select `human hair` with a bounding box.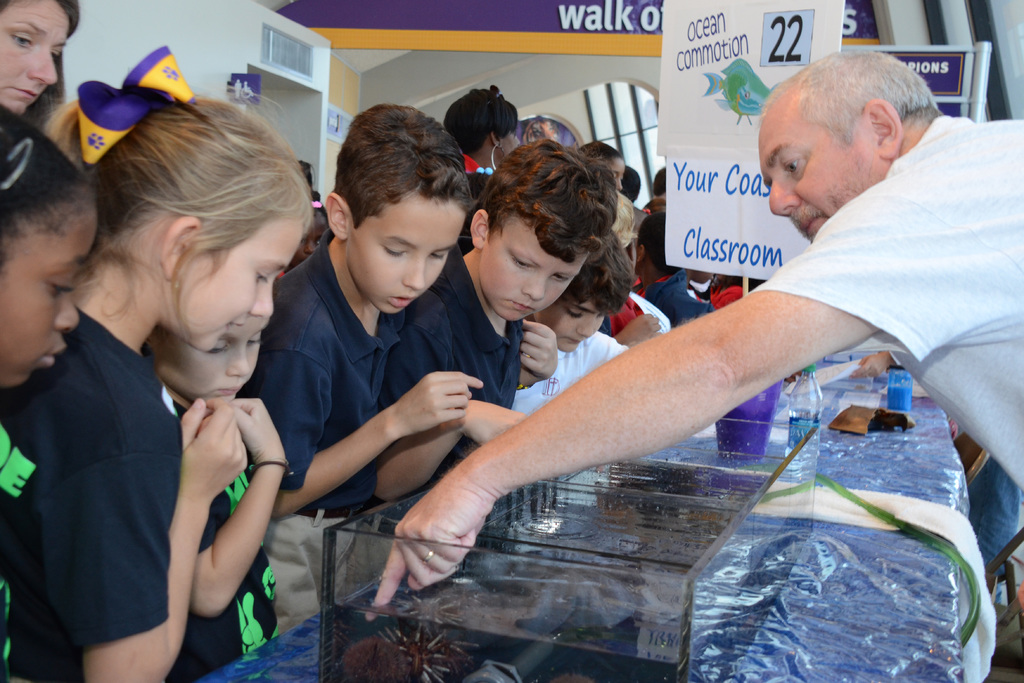
617:163:642:204.
